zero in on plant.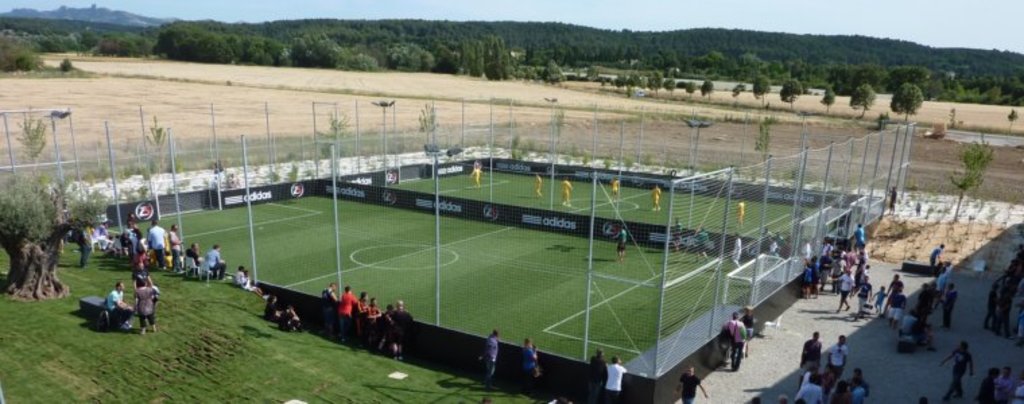
Zeroed in: box=[752, 113, 772, 162].
